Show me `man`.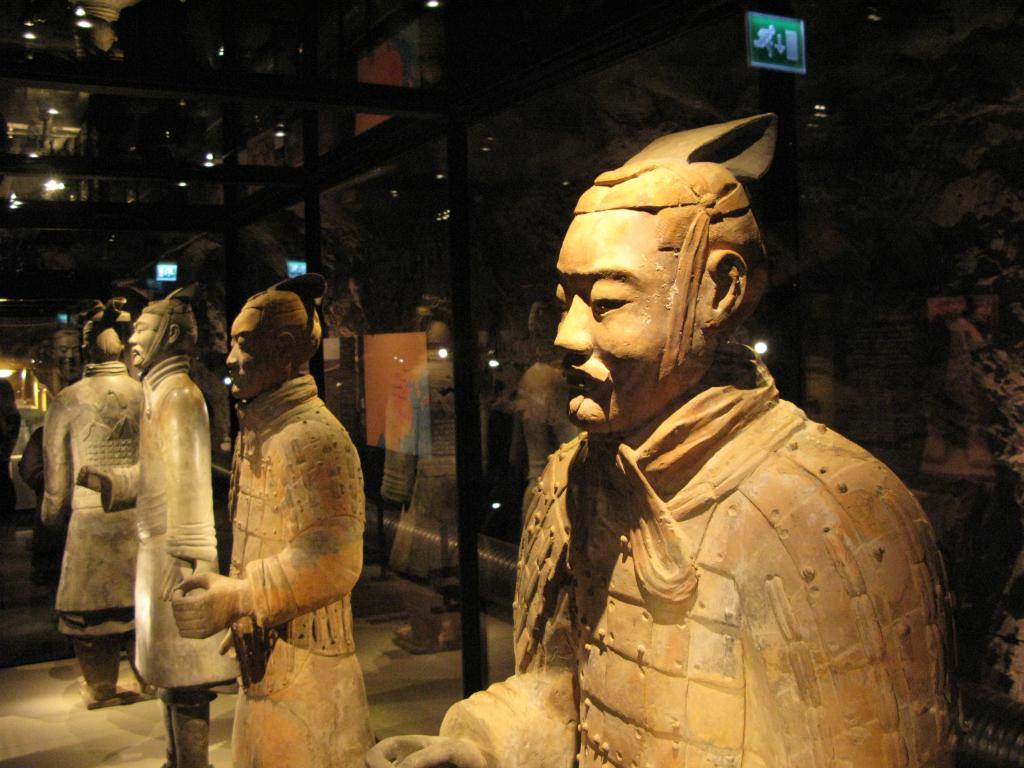
`man` is here: <region>30, 299, 141, 714</region>.
